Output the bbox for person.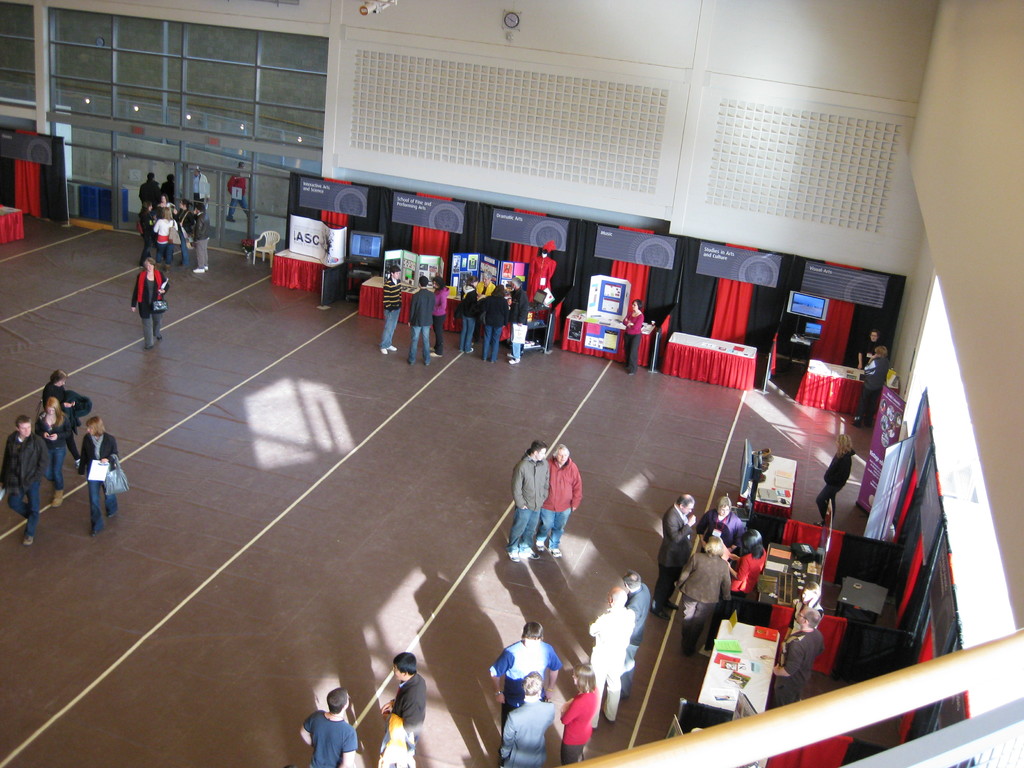
bbox(0, 416, 53, 547).
